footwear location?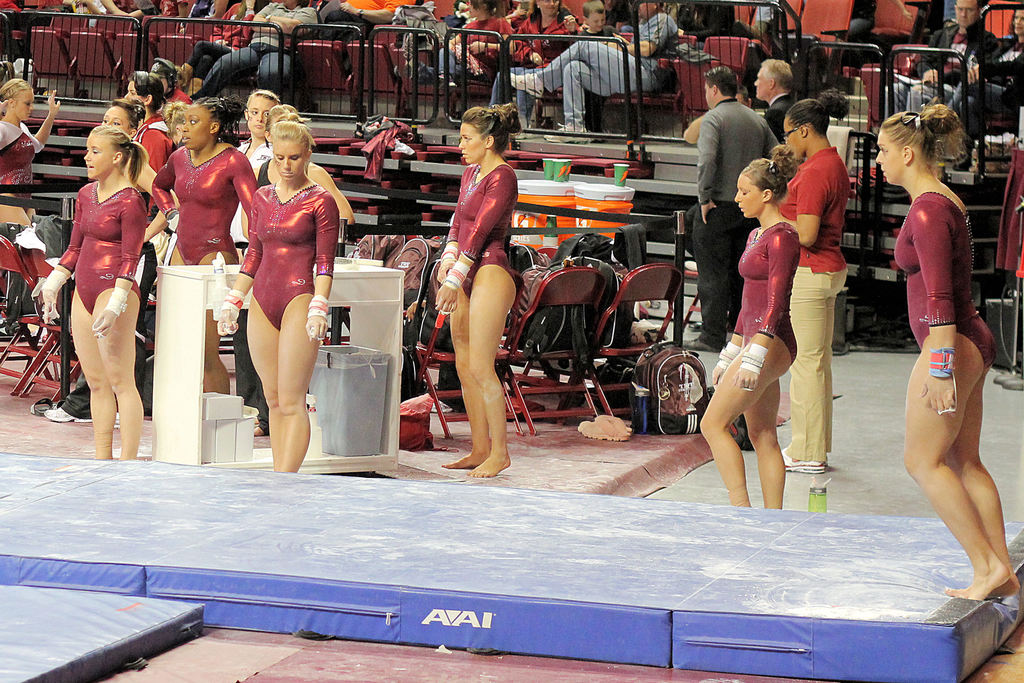
<bbox>785, 447, 826, 471</bbox>
